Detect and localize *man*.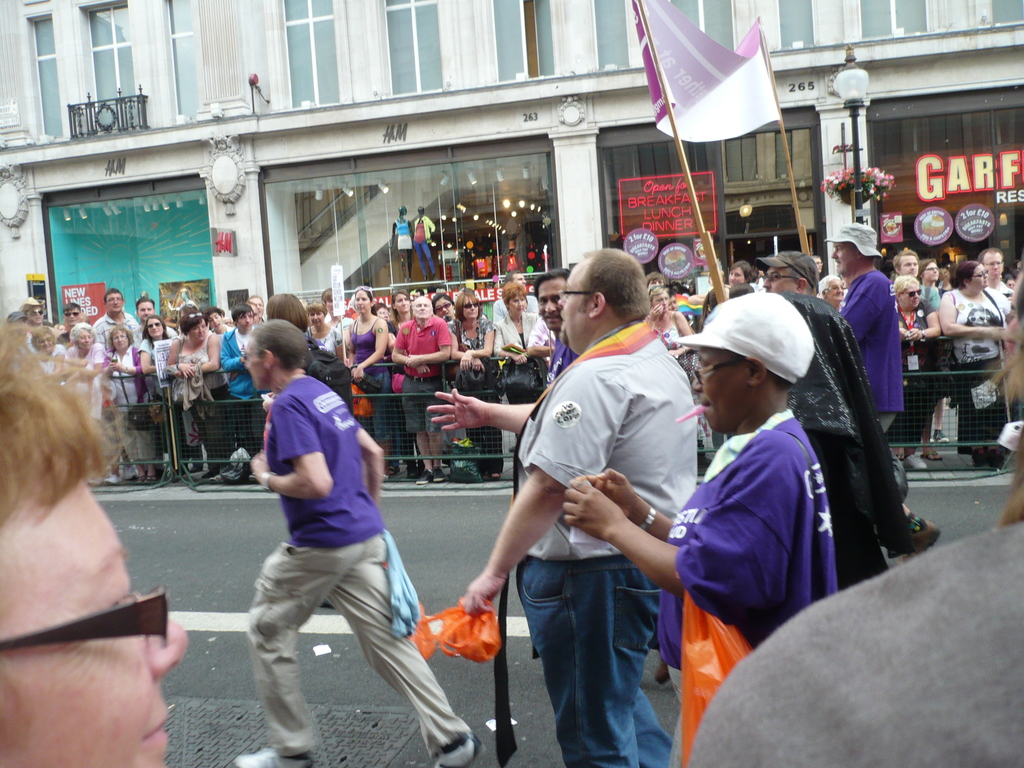
Localized at region(563, 296, 838, 767).
